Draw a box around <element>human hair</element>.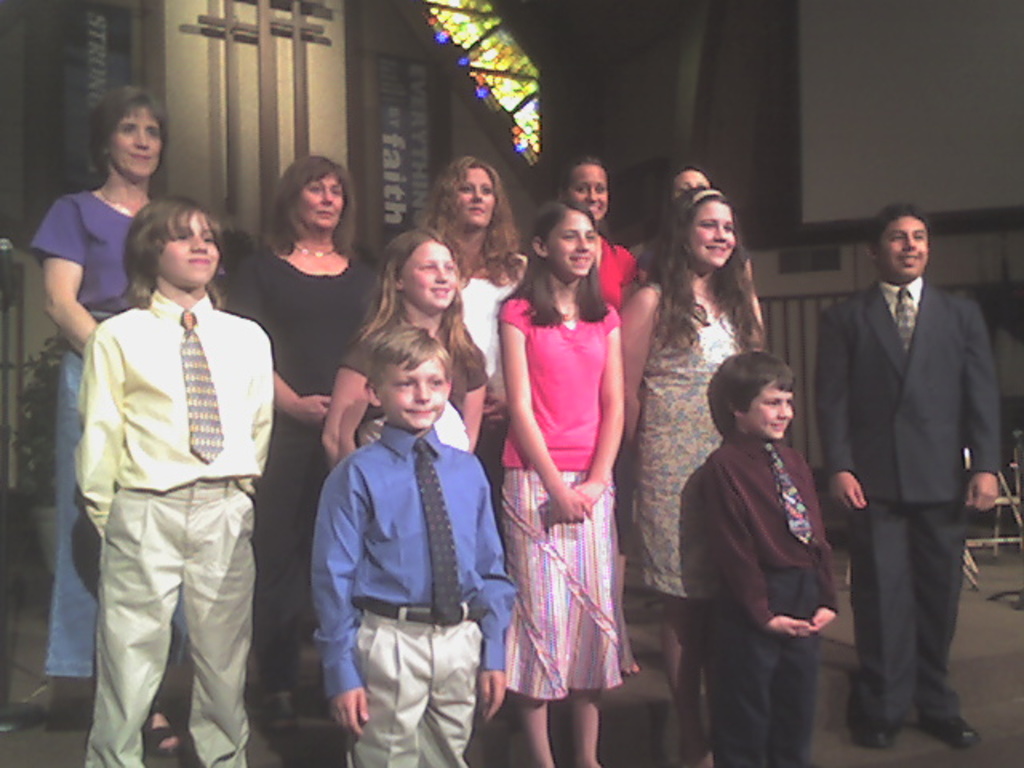
select_region(494, 198, 611, 328).
